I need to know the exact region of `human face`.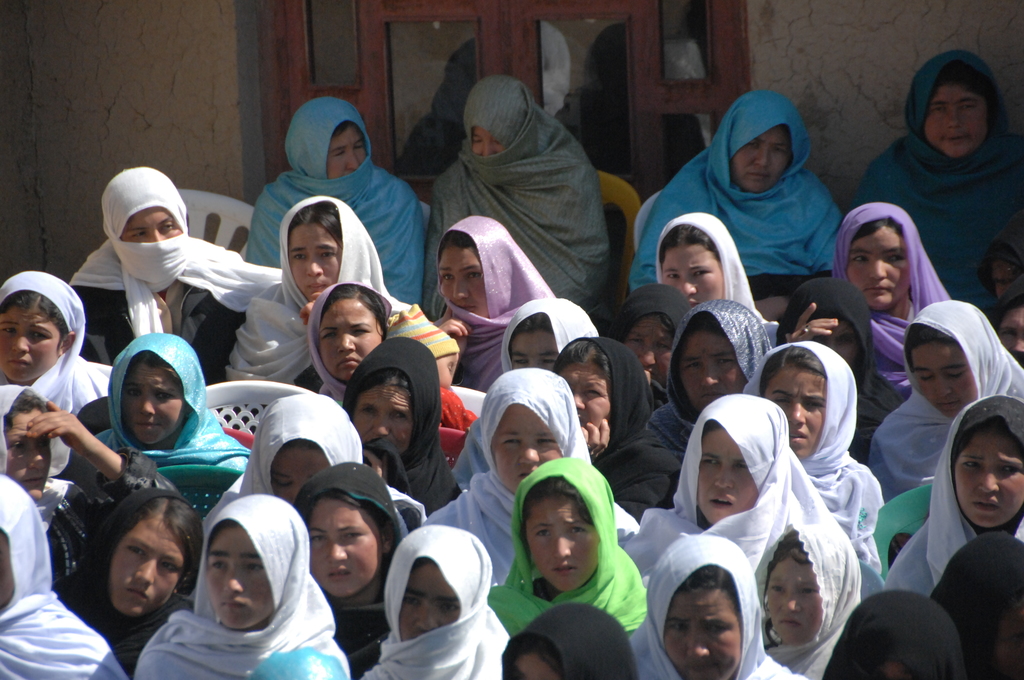
Region: region(0, 304, 63, 384).
